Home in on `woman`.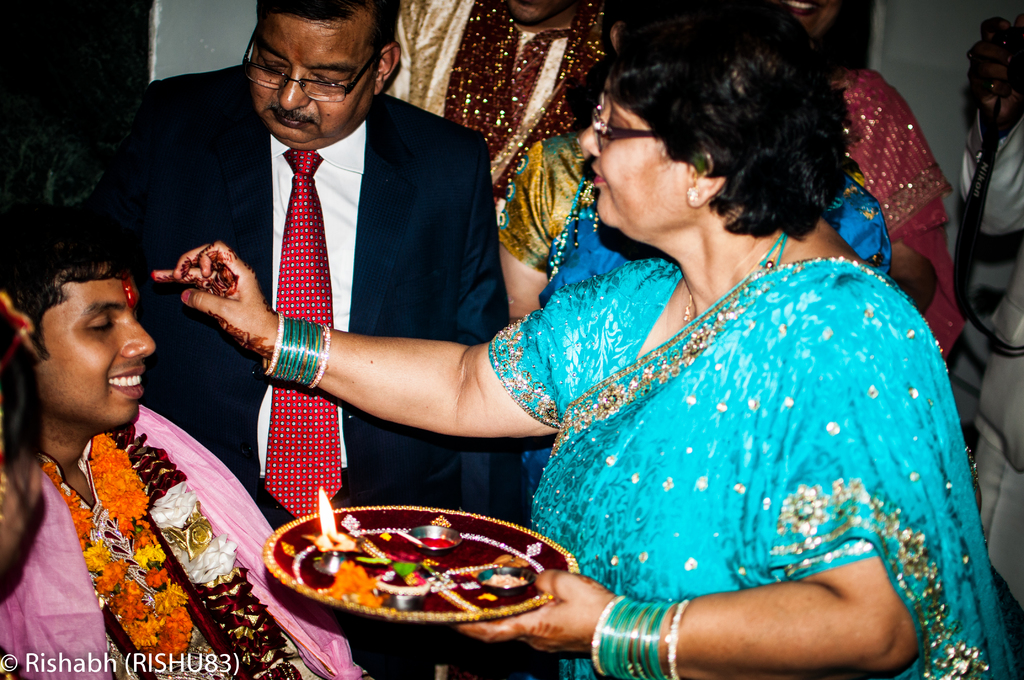
Homed in at 737 0 964 360.
